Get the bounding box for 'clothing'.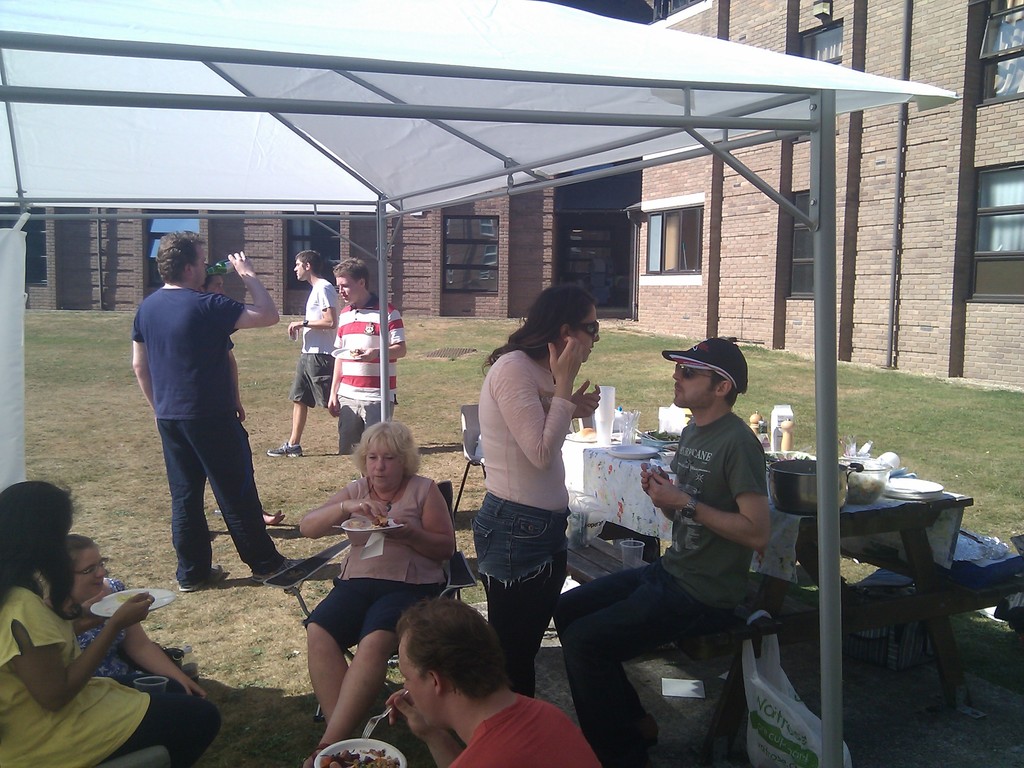
552, 410, 769, 756.
